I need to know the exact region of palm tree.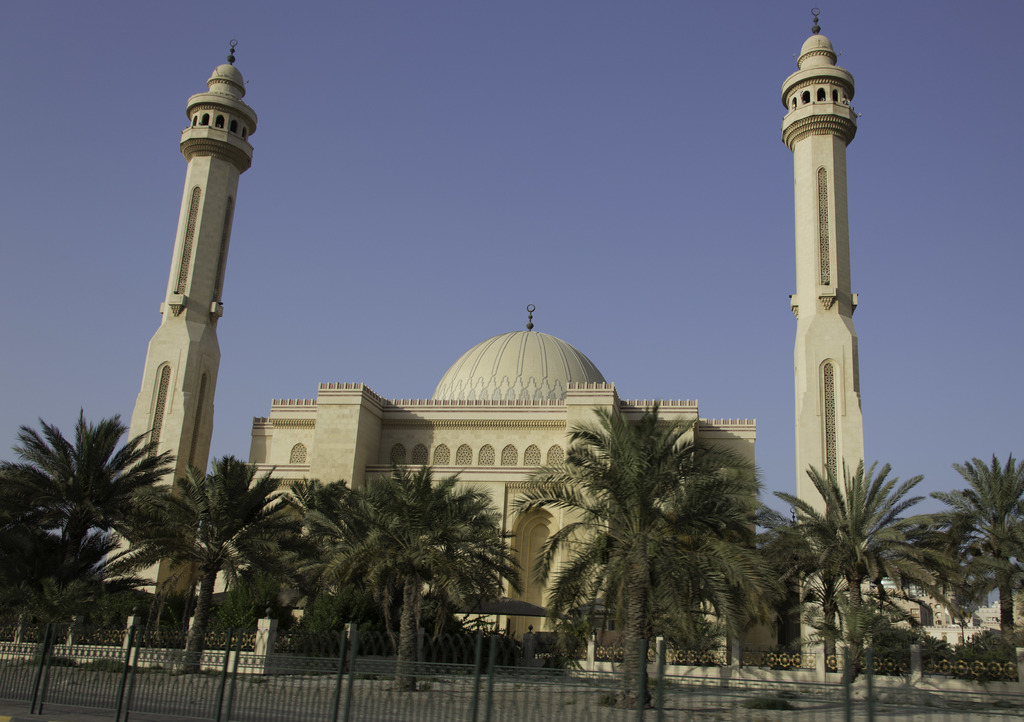
Region: <box>909,508,938,646</box>.
